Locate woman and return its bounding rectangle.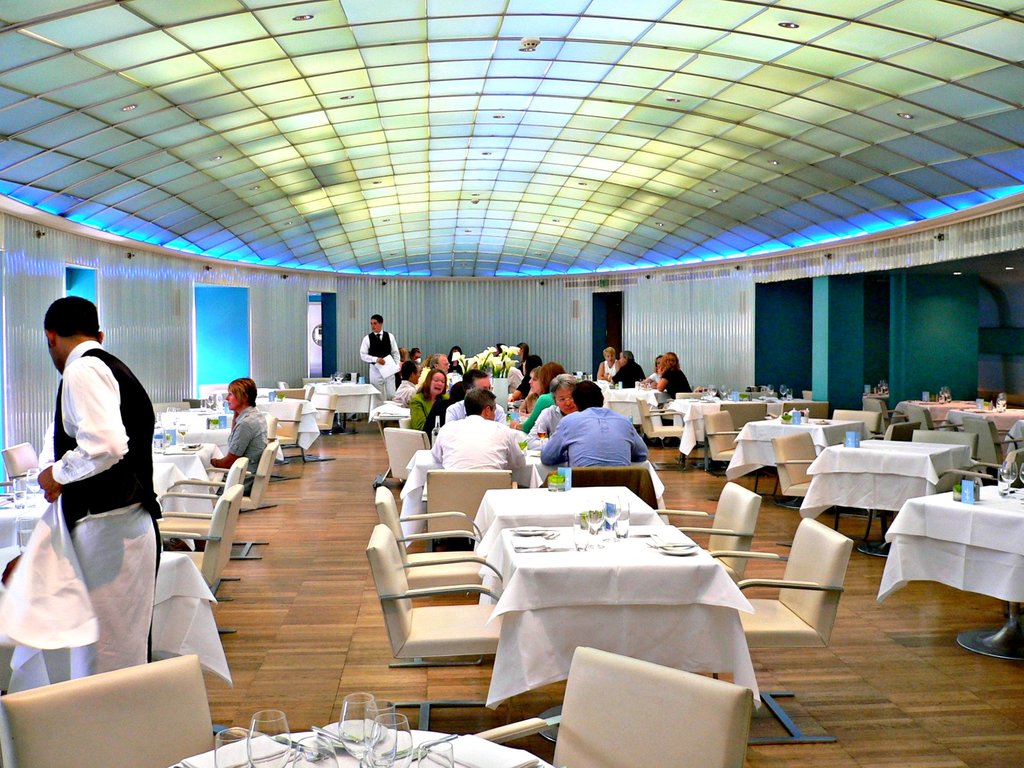
[410,367,451,429].
